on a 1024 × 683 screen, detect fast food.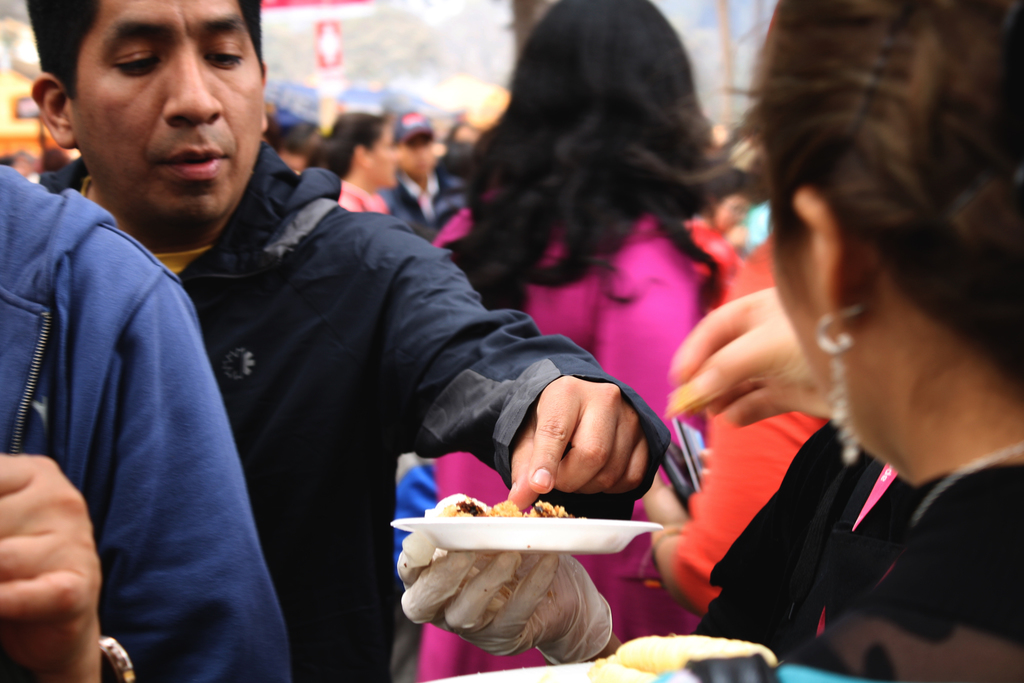
{"x1": 442, "y1": 488, "x2": 573, "y2": 516}.
